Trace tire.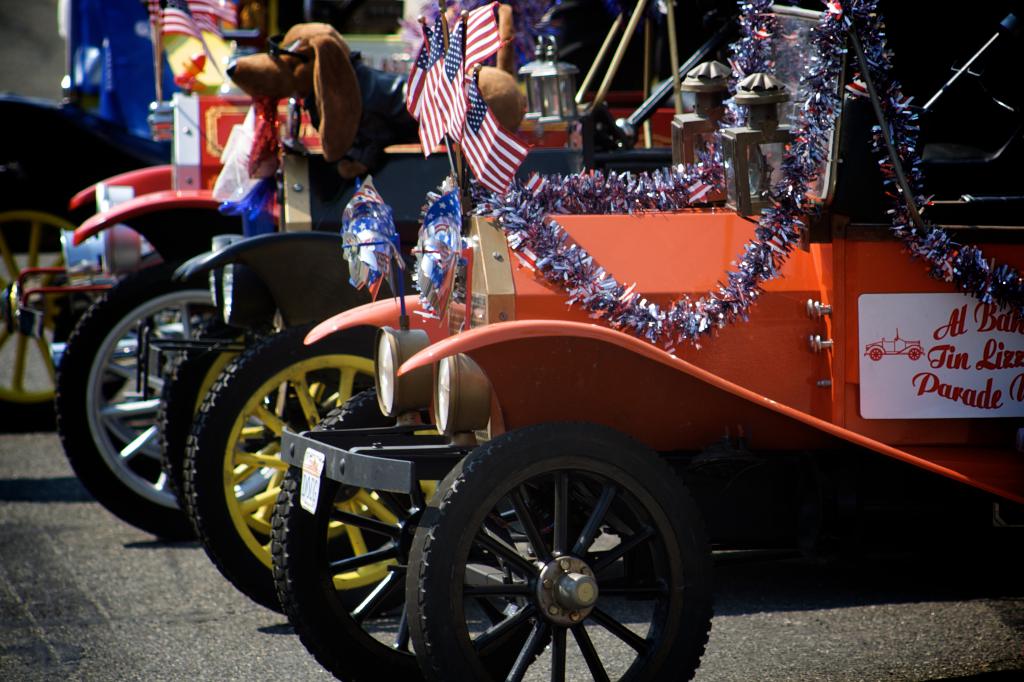
Traced to bbox=[393, 441, 705, 669].
